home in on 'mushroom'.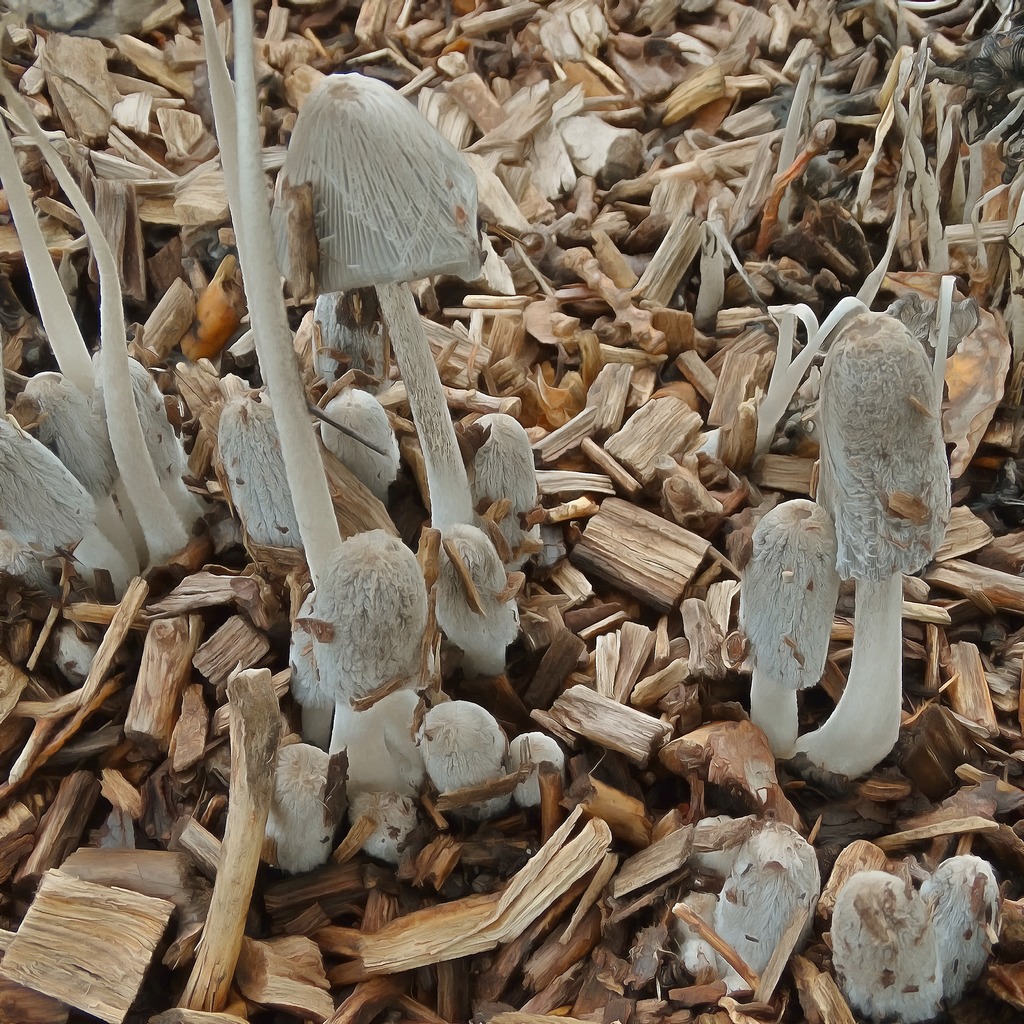
Homed in at 677, 830, 819, 1009.
